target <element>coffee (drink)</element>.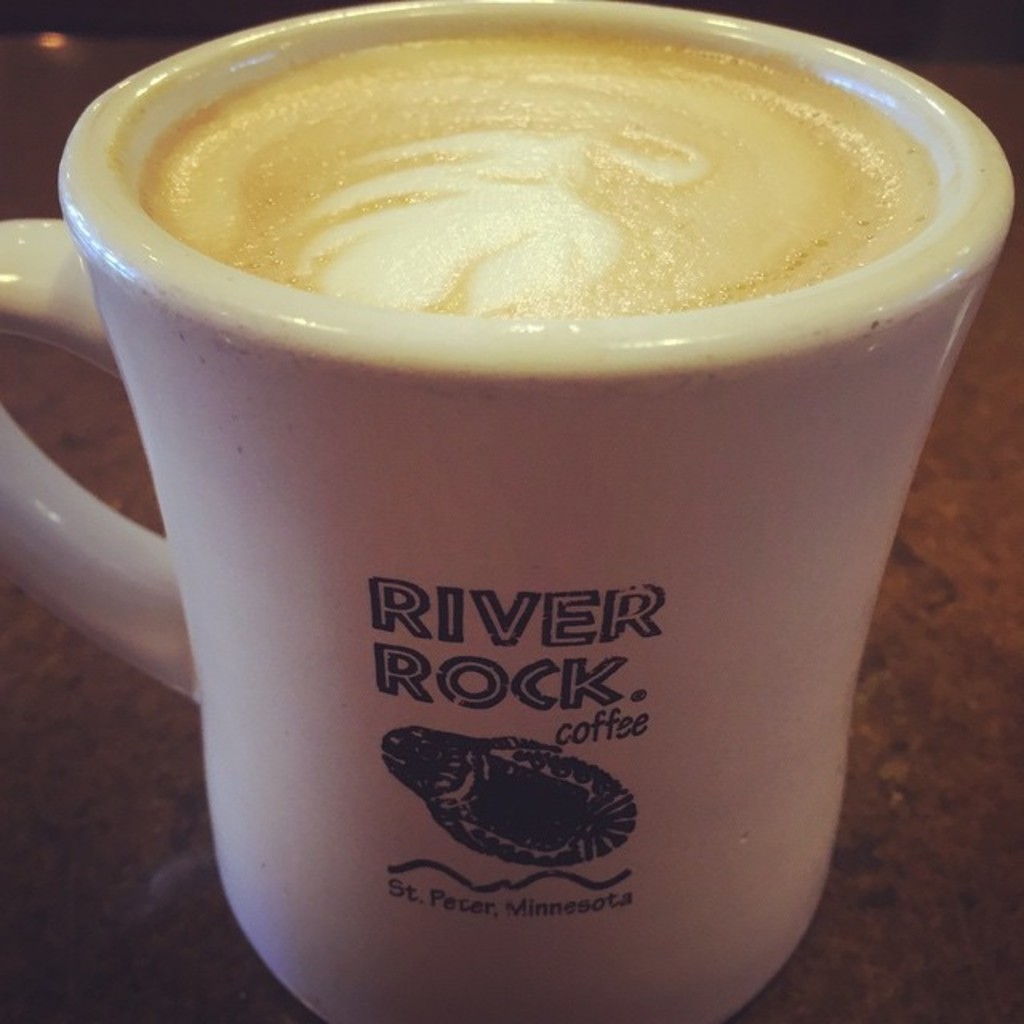
Target region: BBox(130, 24, 947, 312).
